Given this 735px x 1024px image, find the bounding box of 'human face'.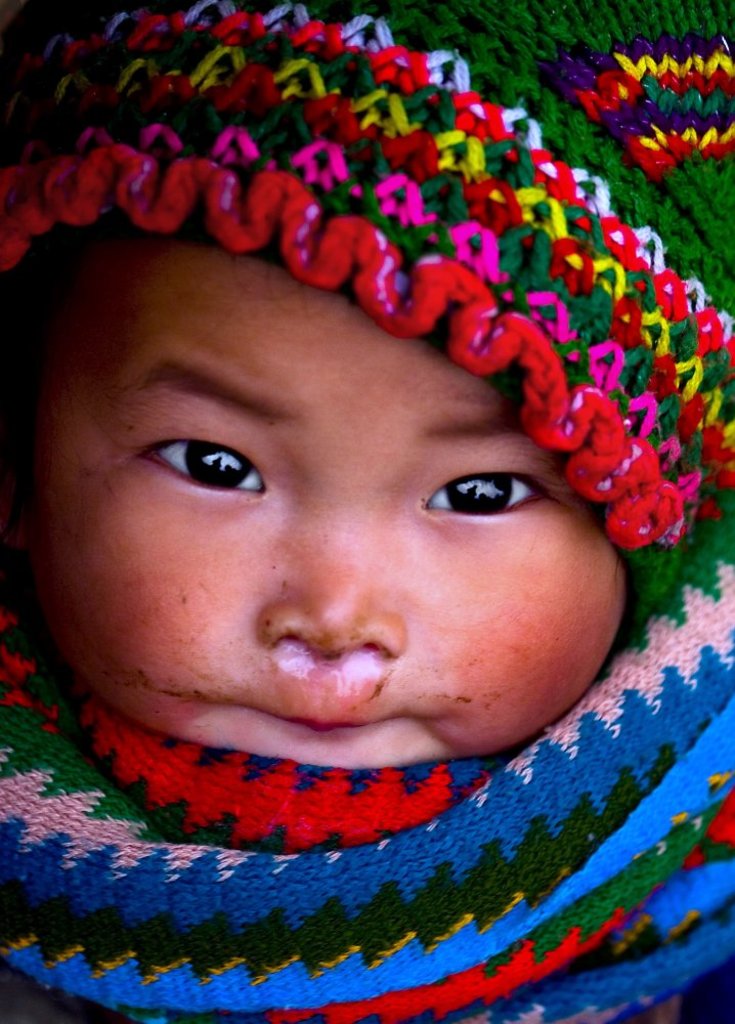
{"left": 31, "top": 173, "right": 647, "bottom": 782}.
